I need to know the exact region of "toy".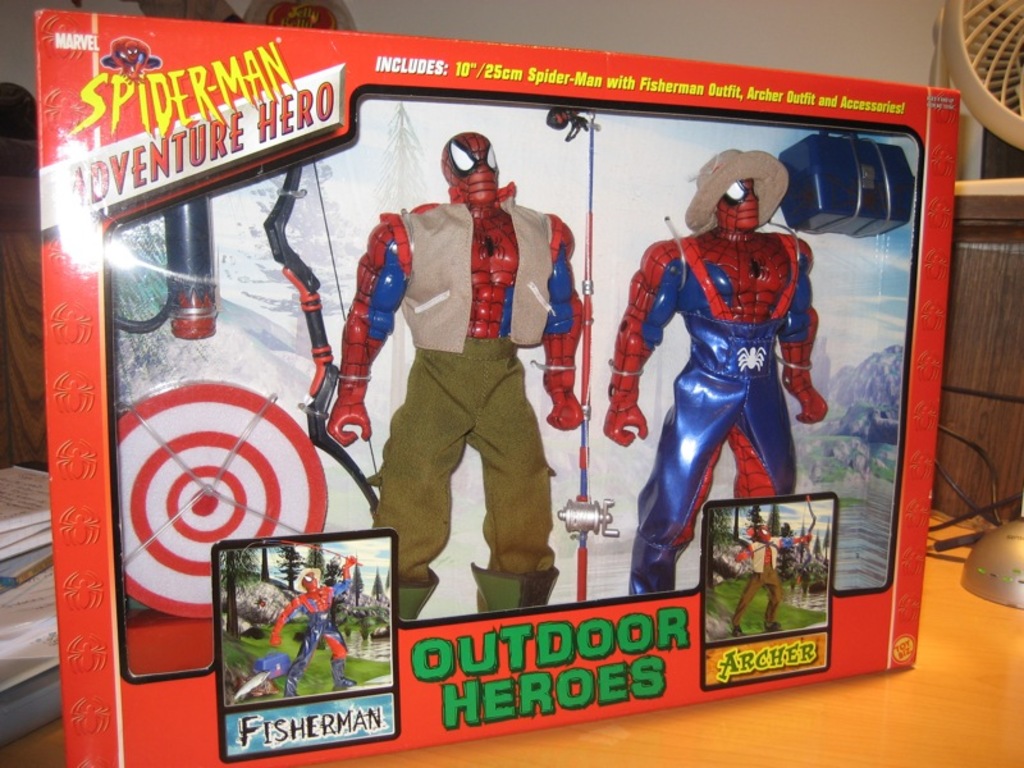
Region: <bbox>728, 494, 818, 643</bbox>.
